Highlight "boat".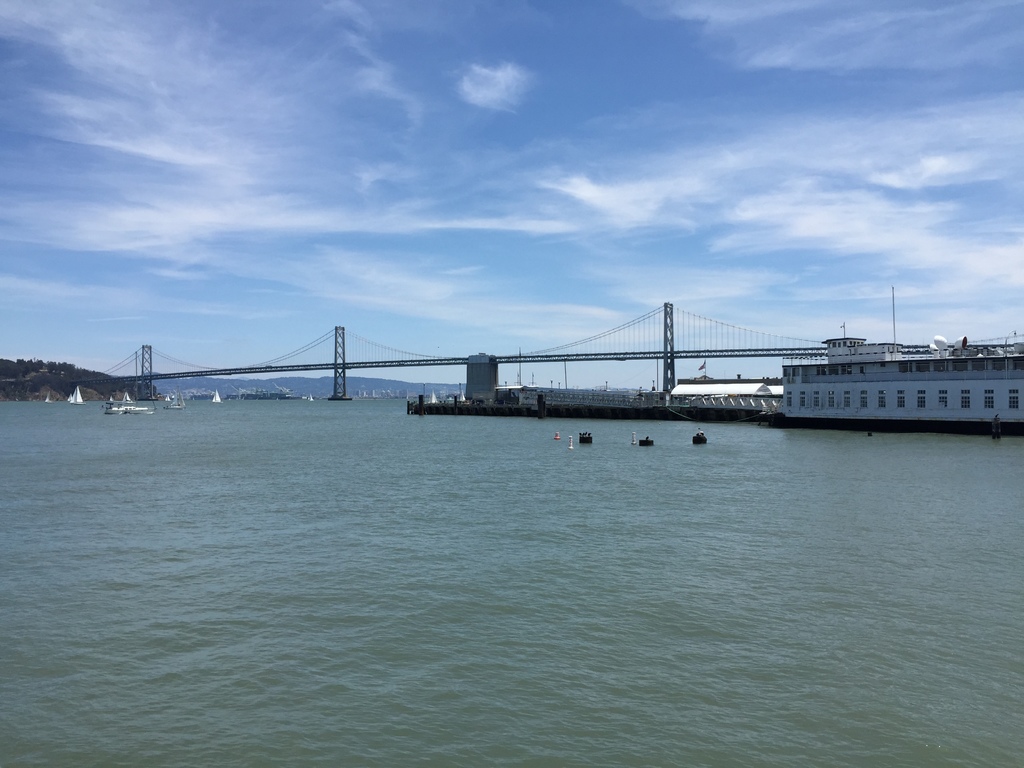
Highlighted region: 42:391:52:404.
